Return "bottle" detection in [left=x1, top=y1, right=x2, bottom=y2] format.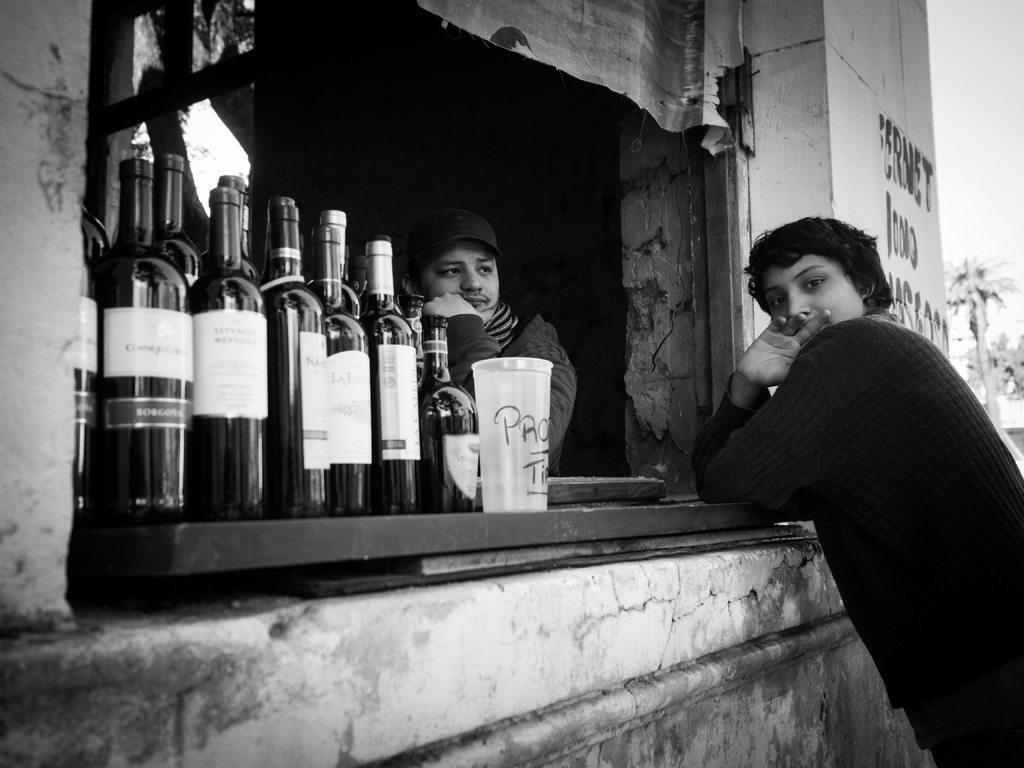
[left=70, top=259, right=106, bottom=522].
